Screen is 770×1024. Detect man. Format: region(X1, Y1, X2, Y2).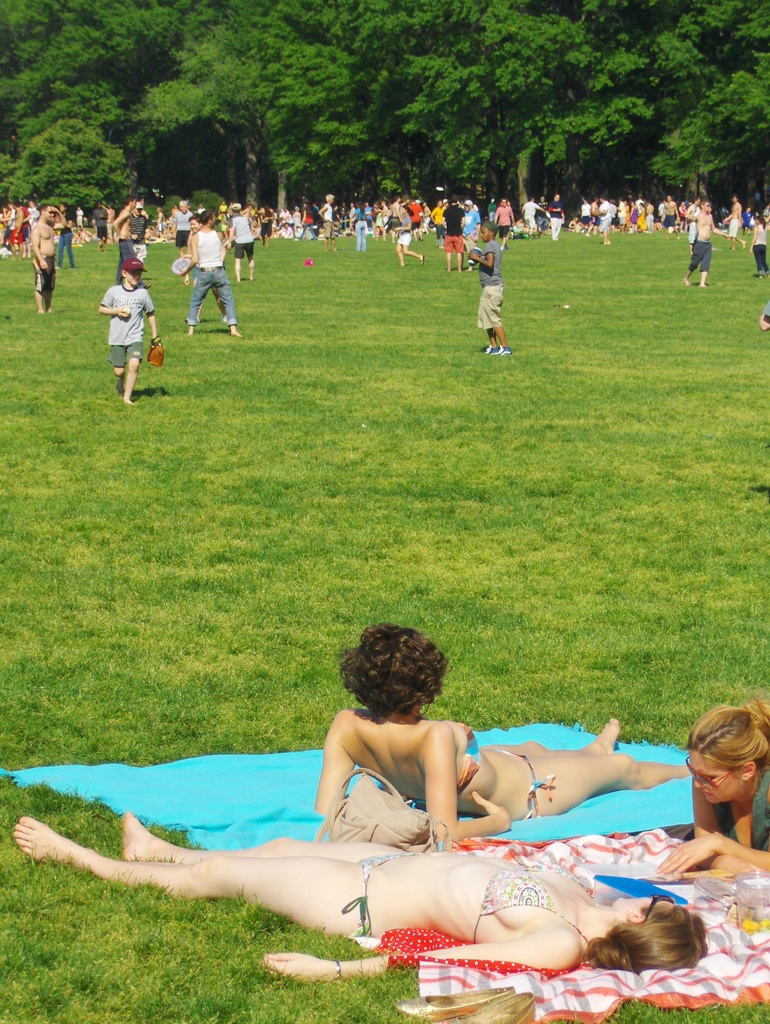
region(760, 297, 769, 332).
